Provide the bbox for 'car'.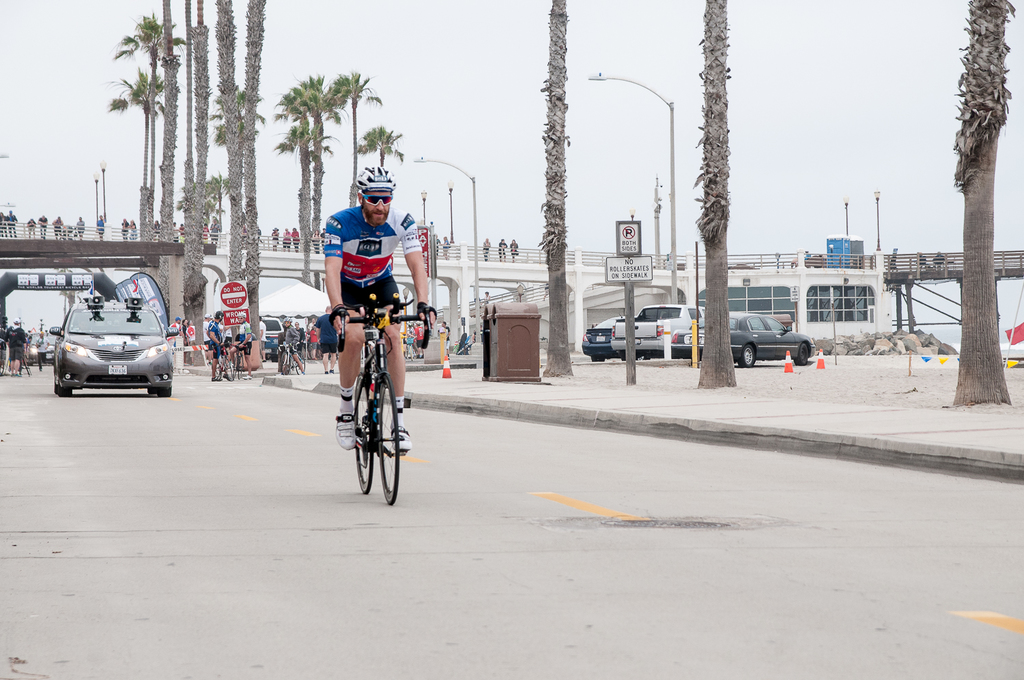
region(261, 316, 281, 360).
